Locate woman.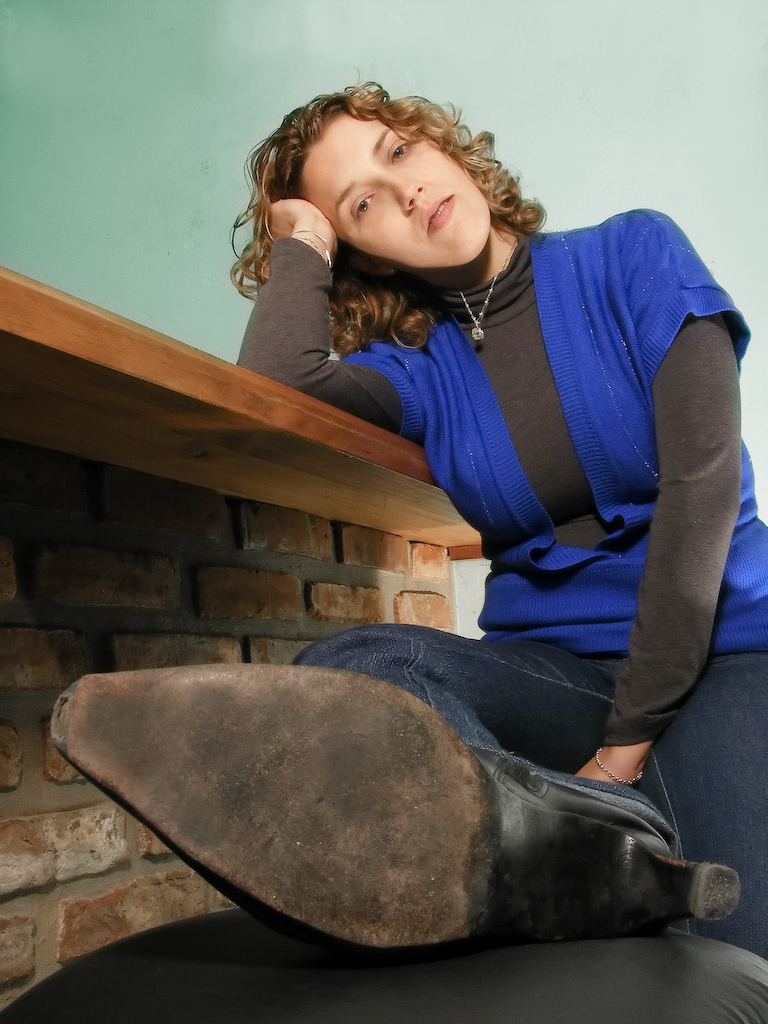
Bounding box: 35:76:767:953.
